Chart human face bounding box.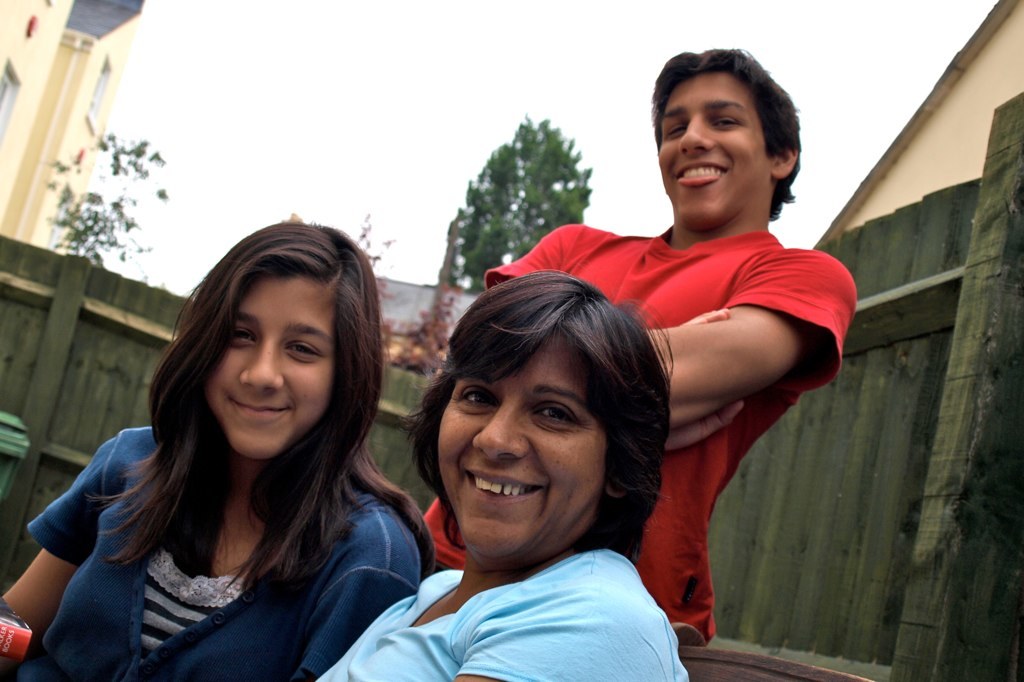
Charted: detection(659, 71, 768, 229).
